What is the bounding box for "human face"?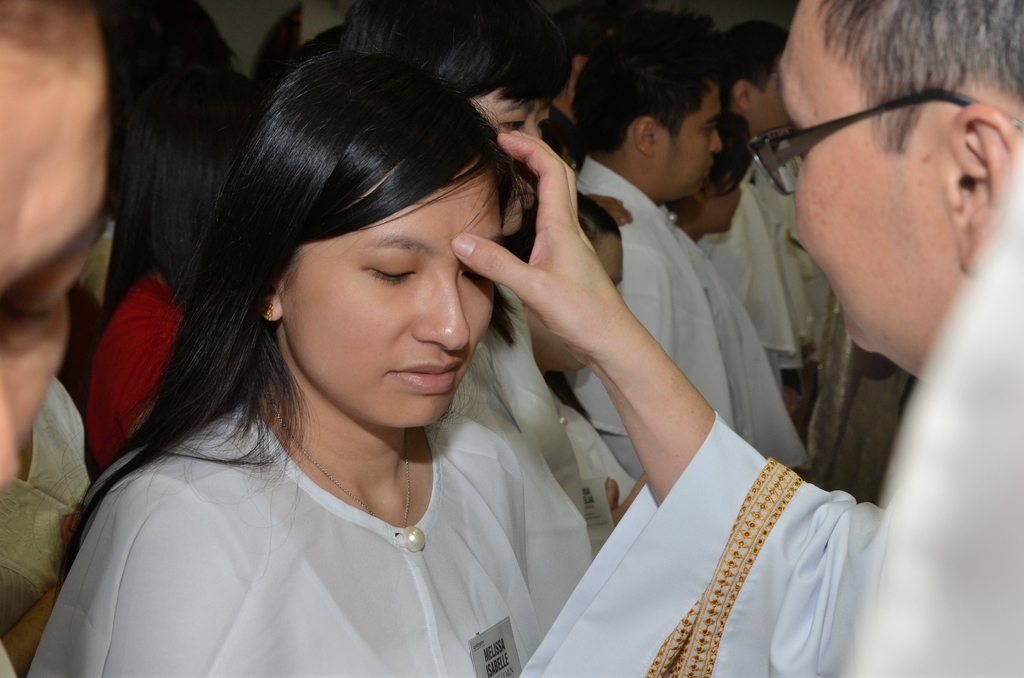
{"left": 658, "top": 82, "right": 725, "bottom": 197}.
